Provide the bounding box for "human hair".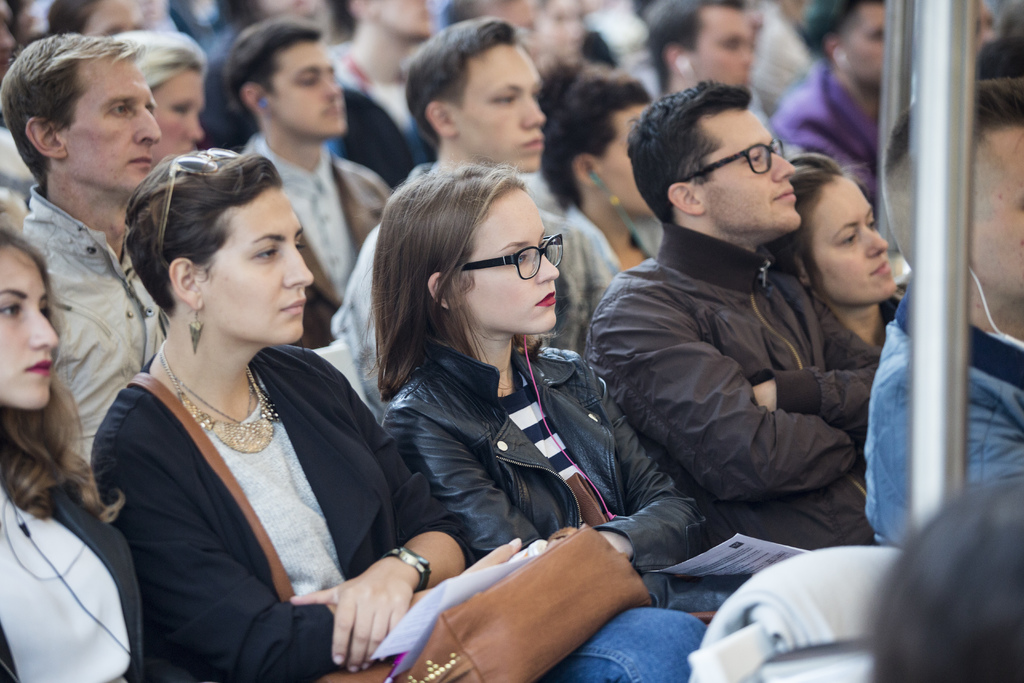
(626,78,755,224).
